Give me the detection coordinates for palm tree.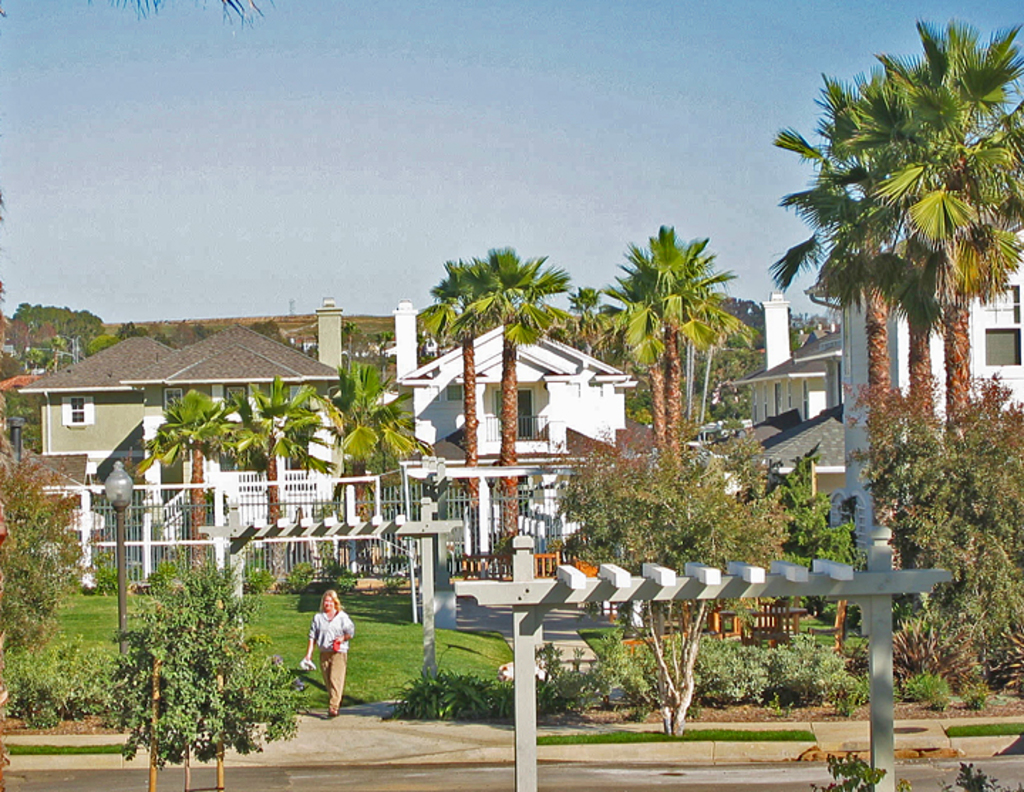
crop(146, 390, 240, 580).
